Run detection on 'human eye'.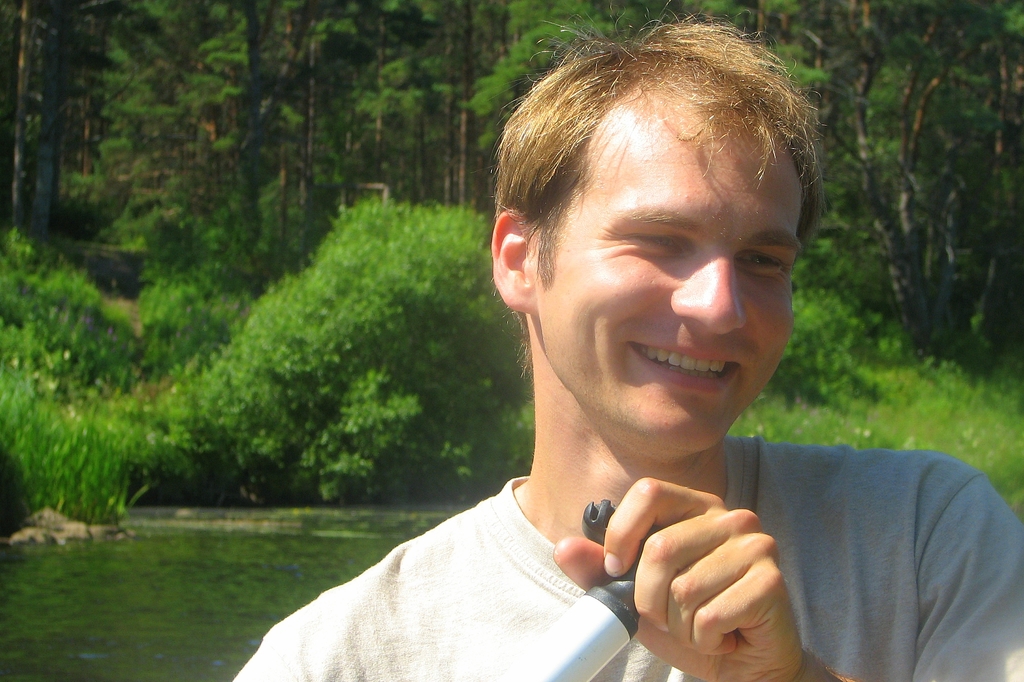
Result: BBox(622, 230, 683, 250).
